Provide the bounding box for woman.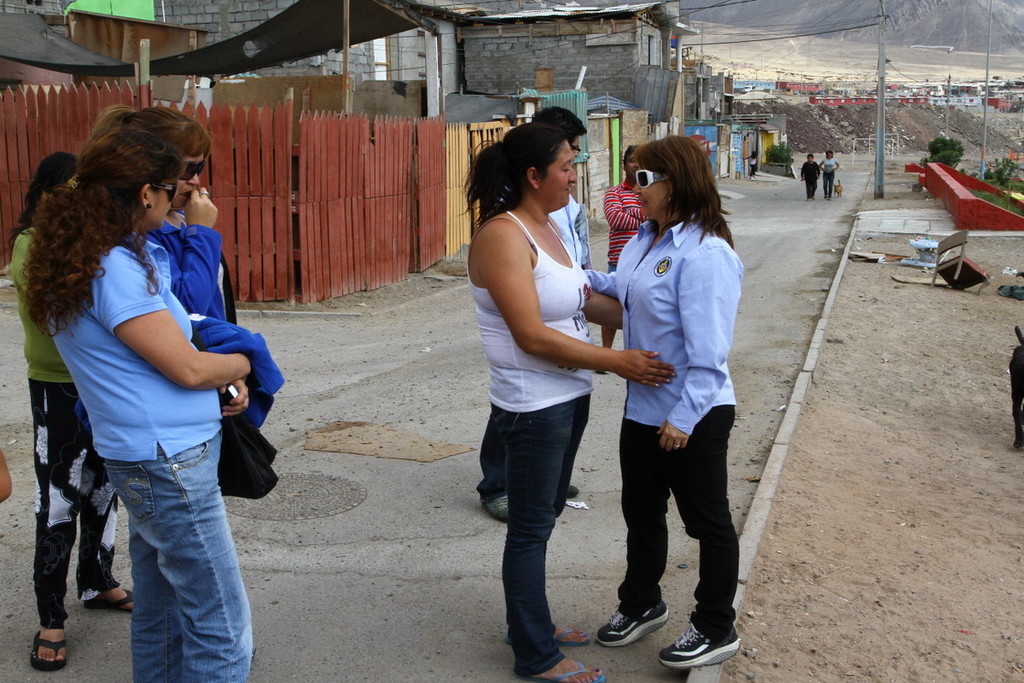
[16, 108, 253, 682].
